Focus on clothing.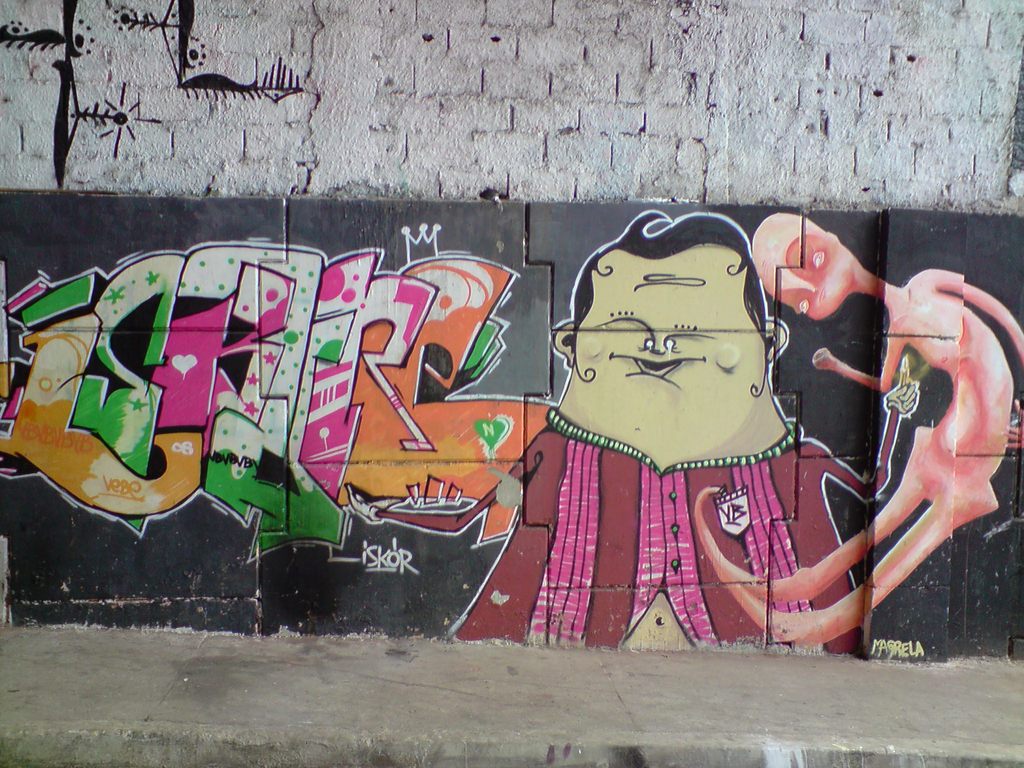
Focused at locate(371, 408, 898, 642).
